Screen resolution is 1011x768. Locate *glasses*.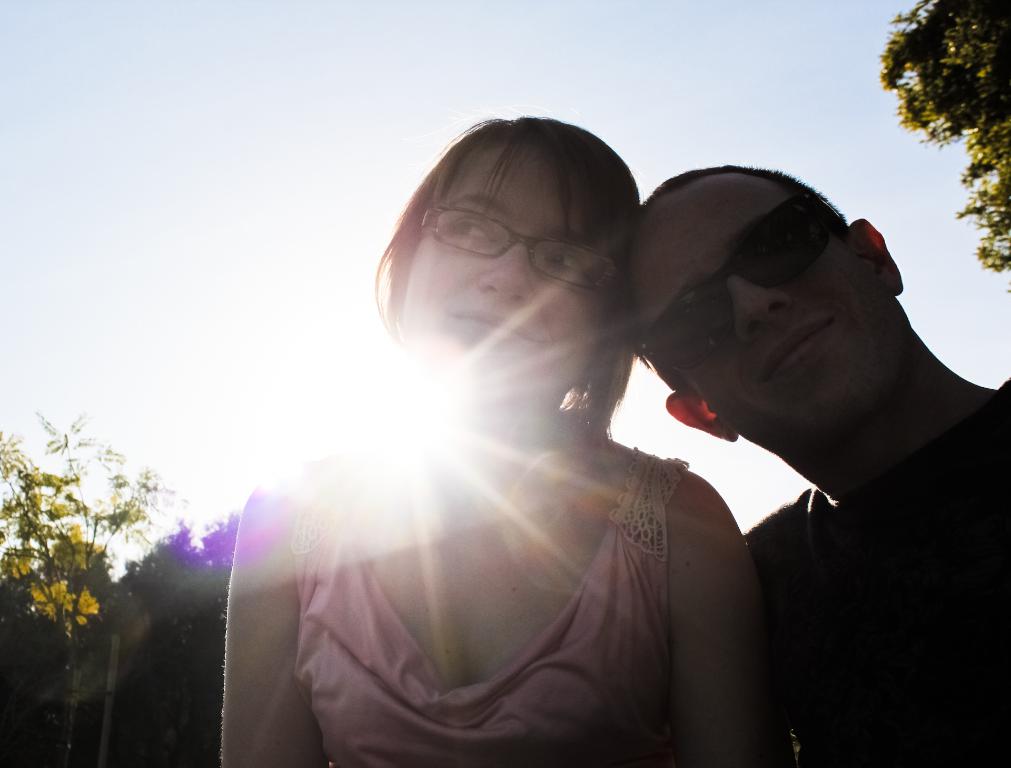
384 198 643 295.
